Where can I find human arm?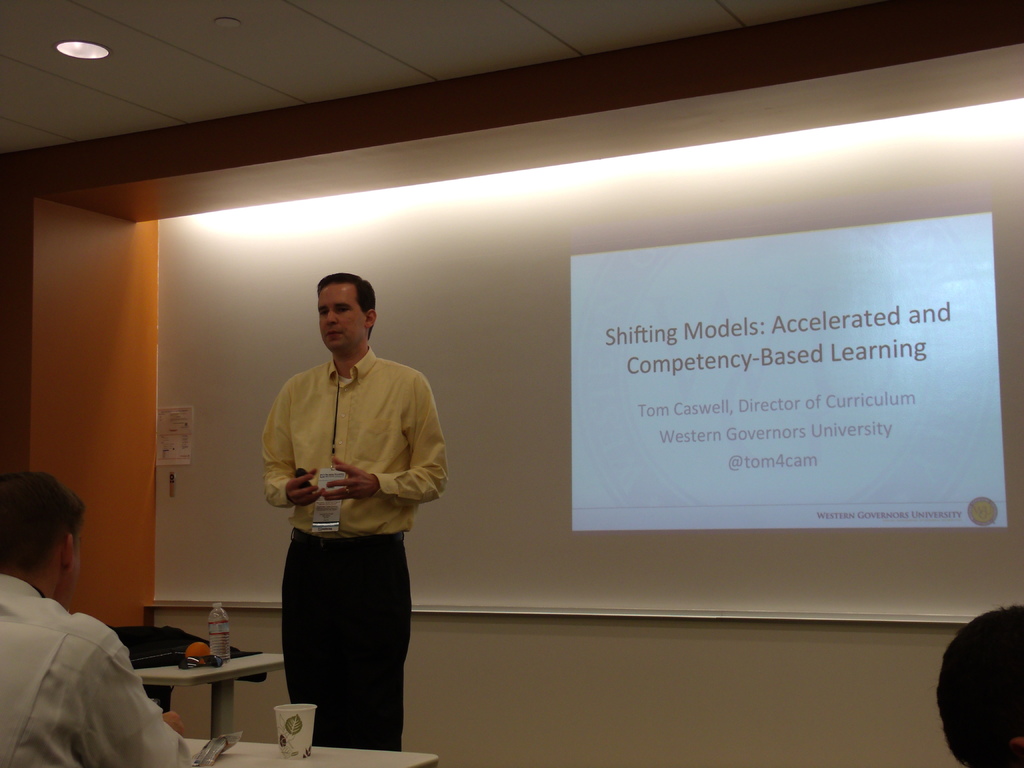
You can find it at <region>66, 646, 207, 761</region>.
